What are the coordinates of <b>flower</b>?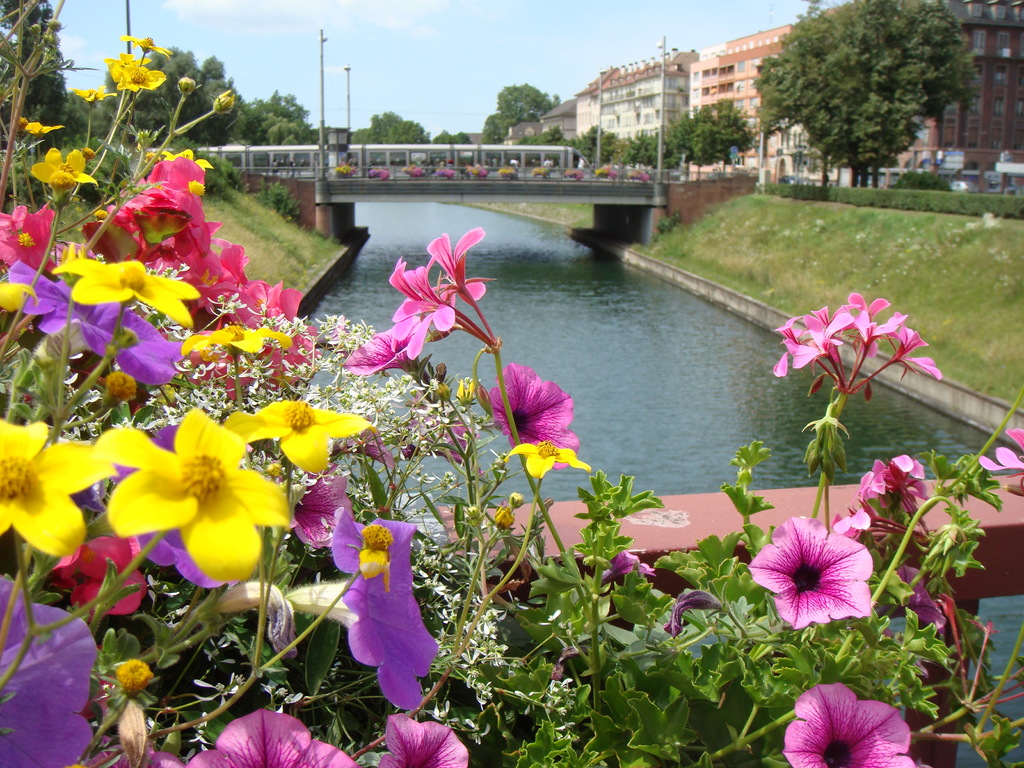
(x1=211, y1=89, x2=235, y2=114).
